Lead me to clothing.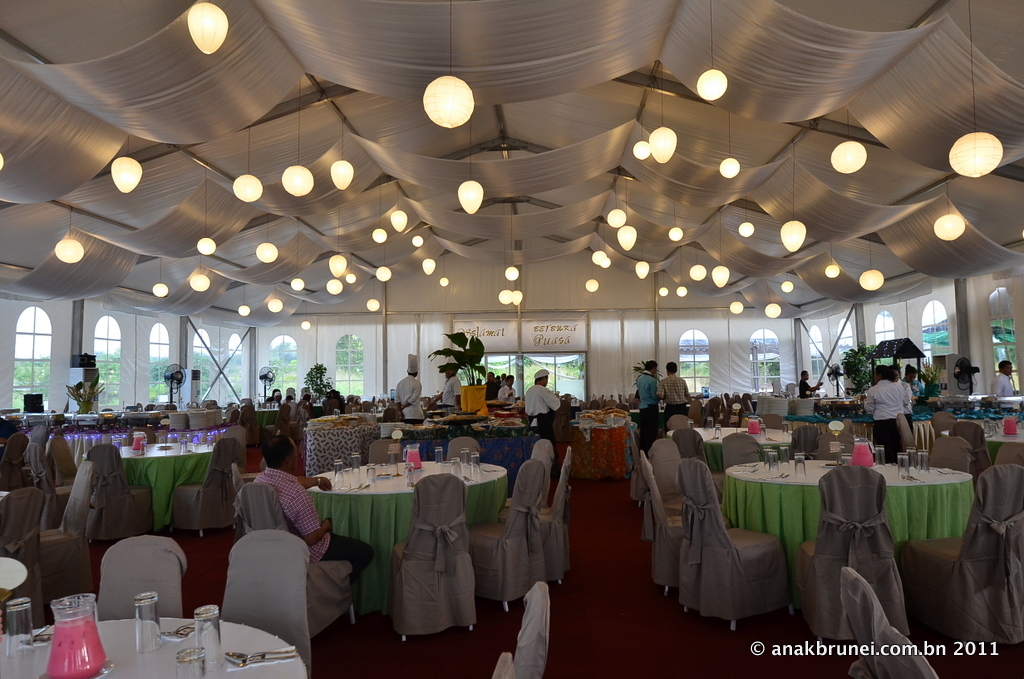
Lead to region(392, 369, 425, 425).
